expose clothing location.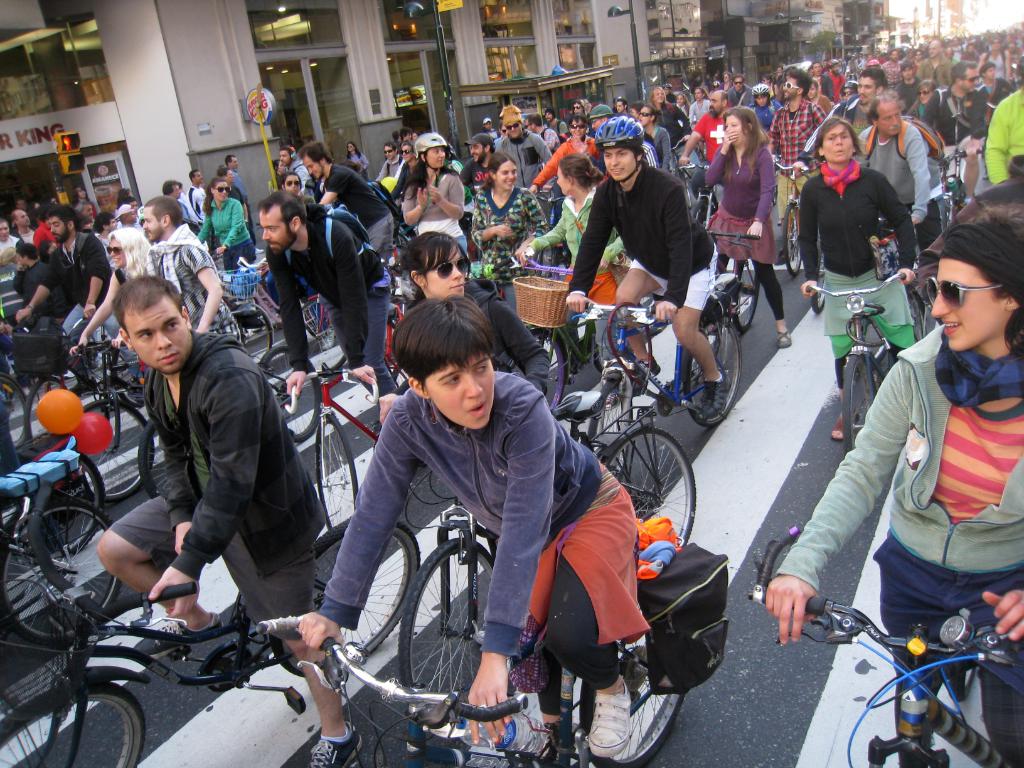
Exposed at 641,122,670,175.
